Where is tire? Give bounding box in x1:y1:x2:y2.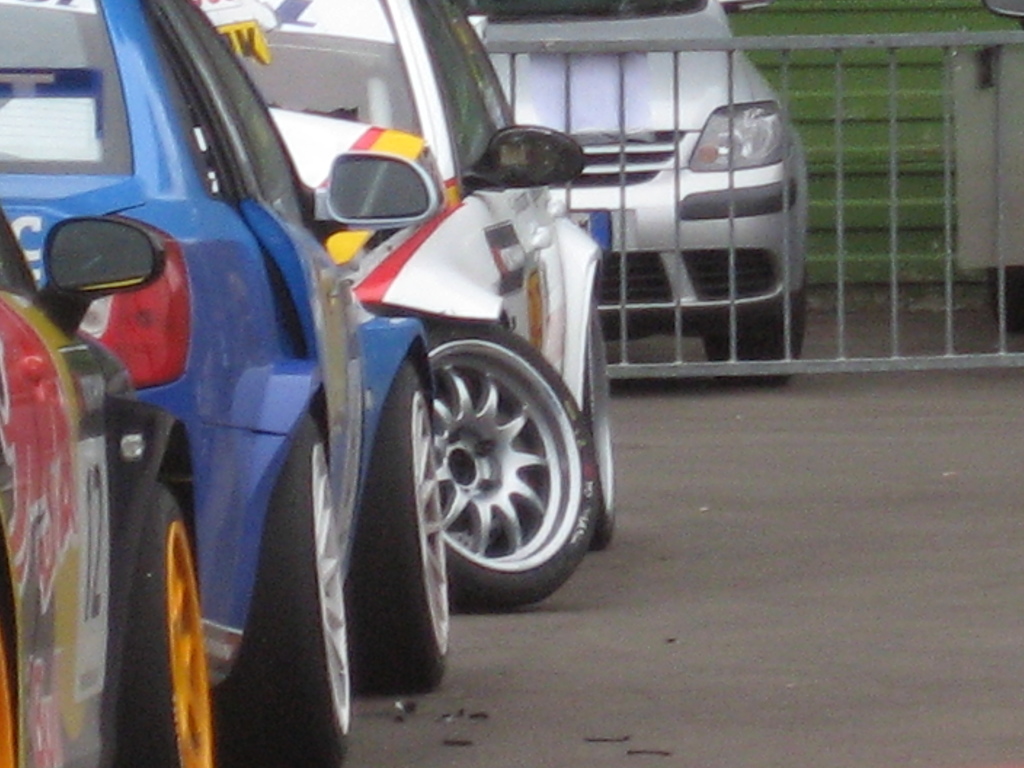
402:321:592:611.
